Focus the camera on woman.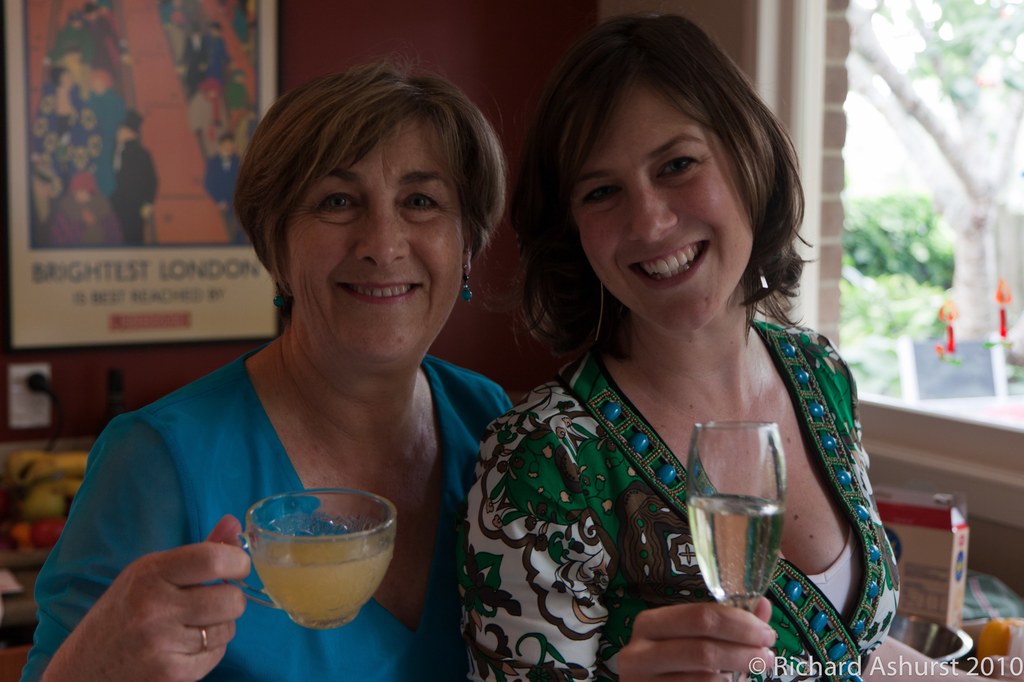
Focus region: 443:24:900:673.
